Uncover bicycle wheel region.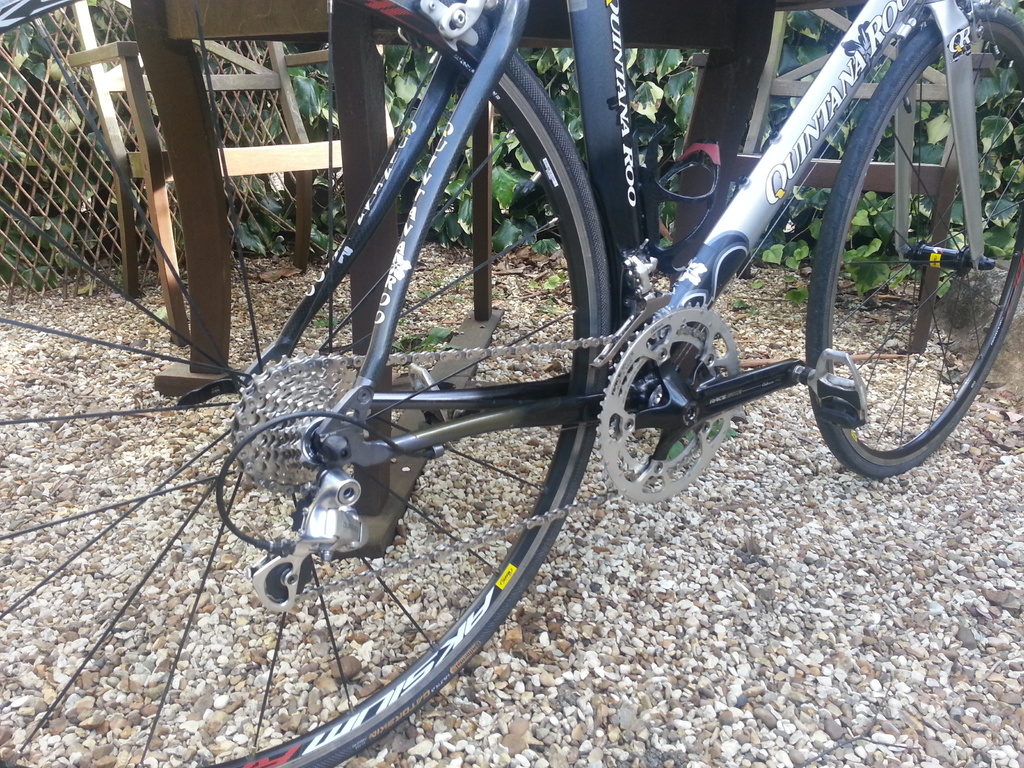
Uncovered: [left=0, top=0, right=617, bottom=767].
